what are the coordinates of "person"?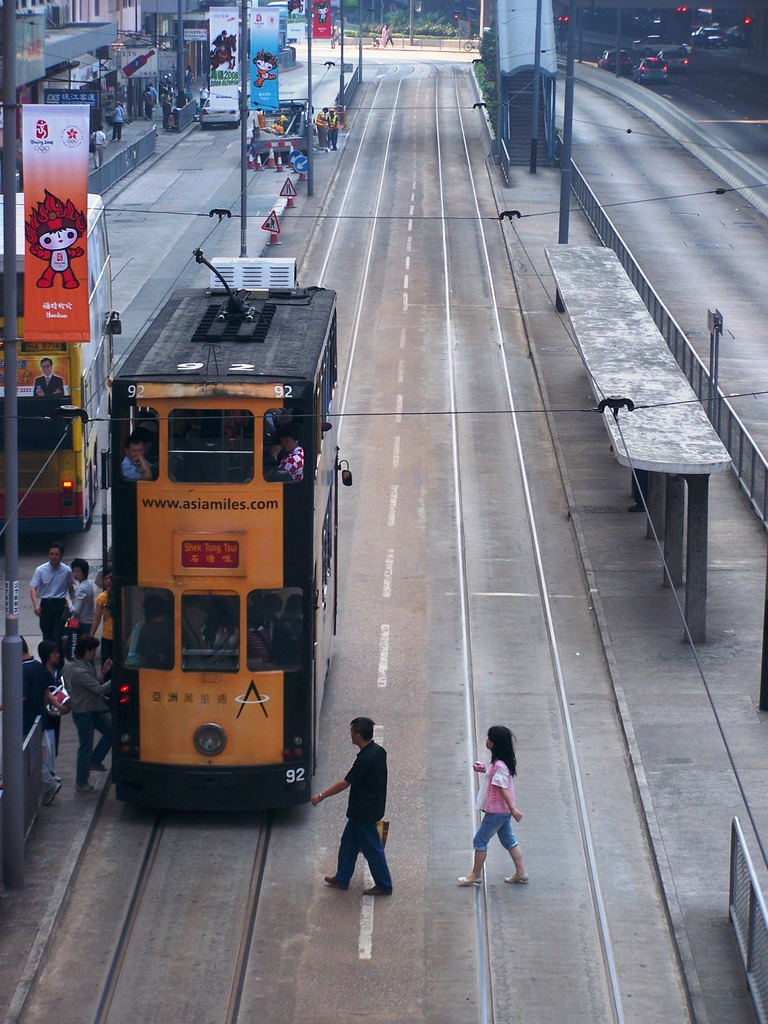
(left=320, top=705, right=397, bottom=895).
